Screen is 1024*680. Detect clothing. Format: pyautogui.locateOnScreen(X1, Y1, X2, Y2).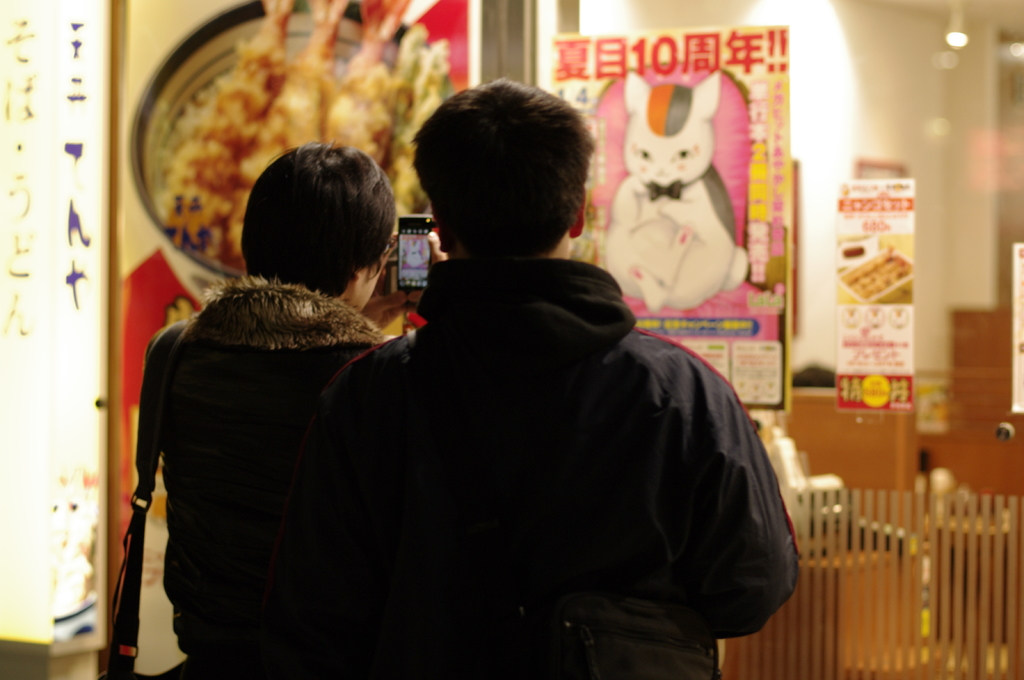
pyautogui.locateOnScreen(207, 166, 774, 679).
